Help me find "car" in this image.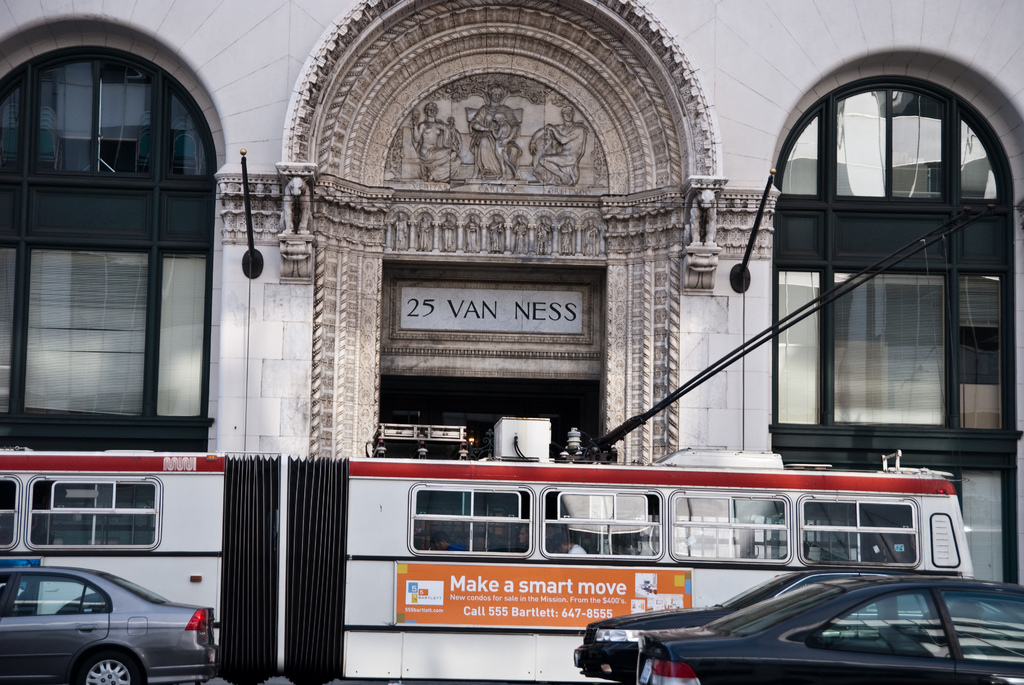
Found it: <region>641, 584, 1023, 684</region>.
